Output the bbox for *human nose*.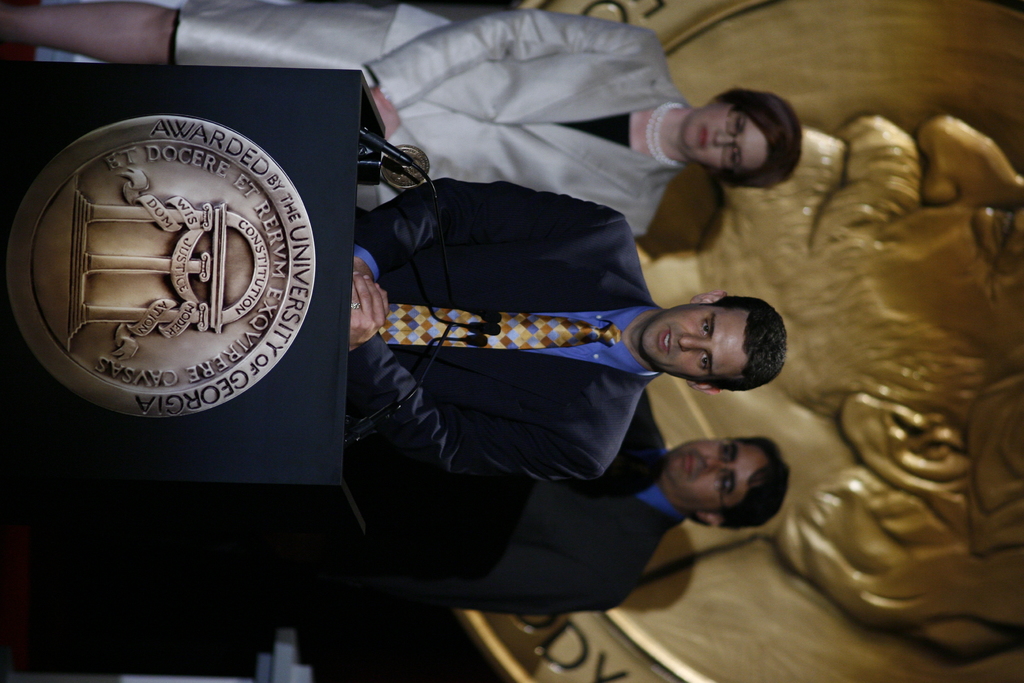
locate(715, 131, 736, 145).
